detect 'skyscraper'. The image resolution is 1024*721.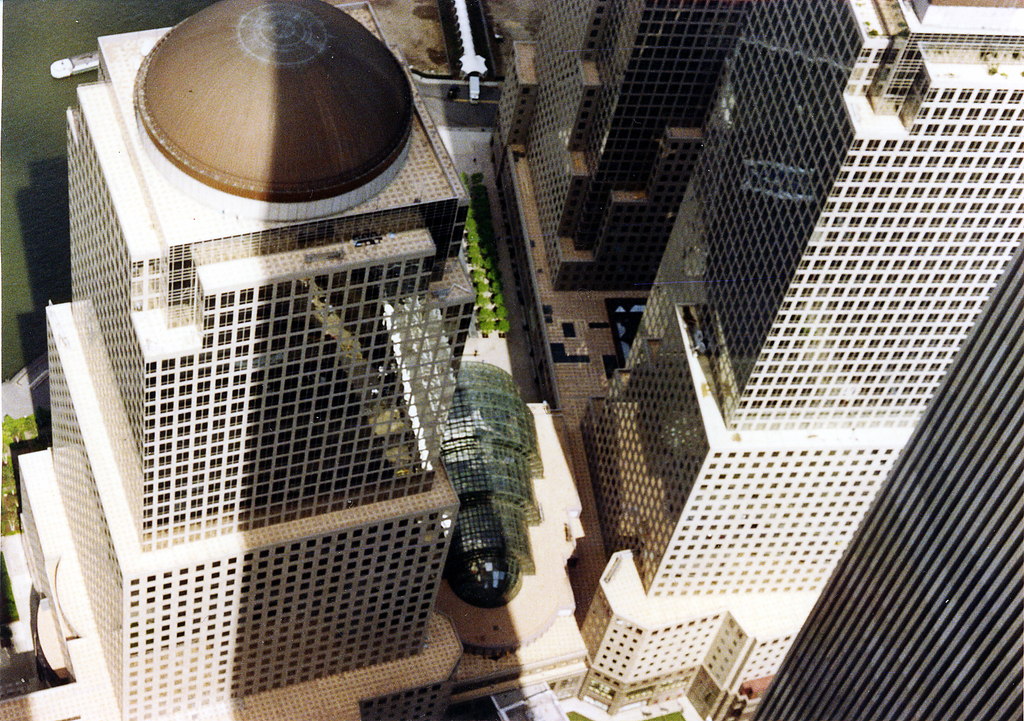
bbox(0, 3, 593, 720).
